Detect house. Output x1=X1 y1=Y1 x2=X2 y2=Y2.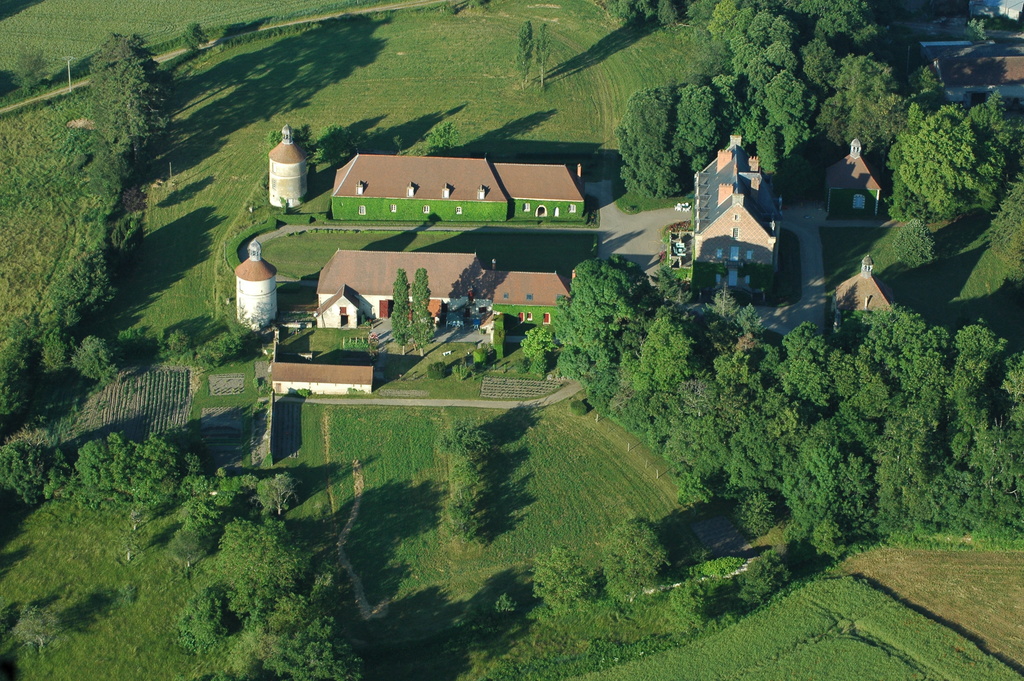
x1=271 y1=358 x2=372 y2=399.
